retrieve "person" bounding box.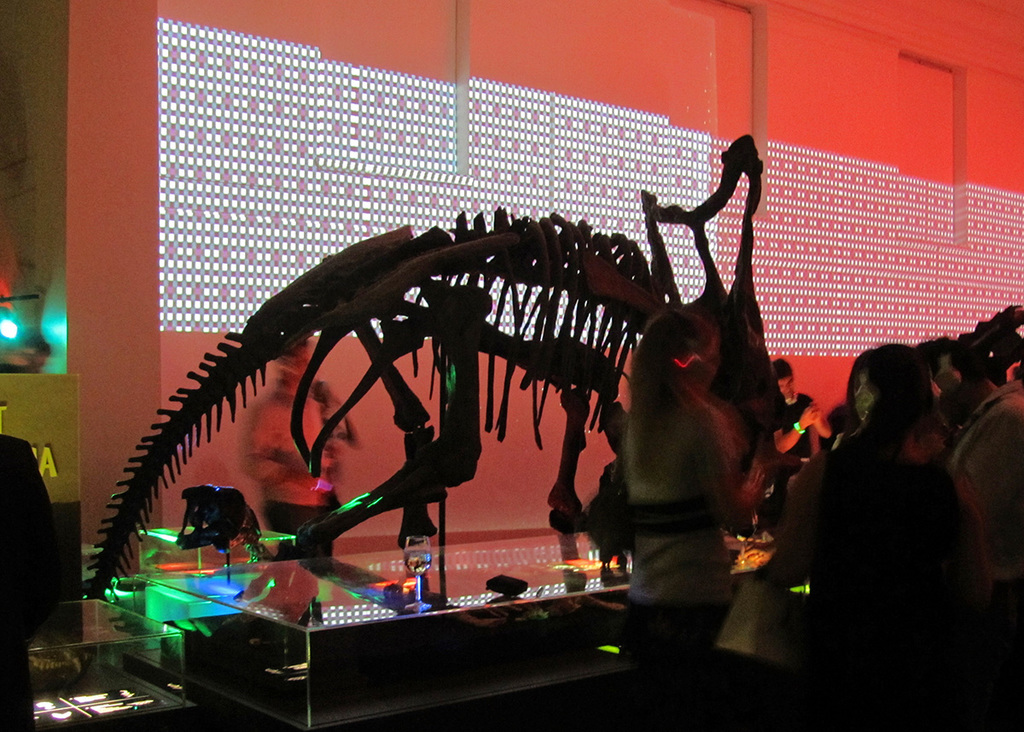
Bounding box: left=788, top=318, right=976, bottom=684.
